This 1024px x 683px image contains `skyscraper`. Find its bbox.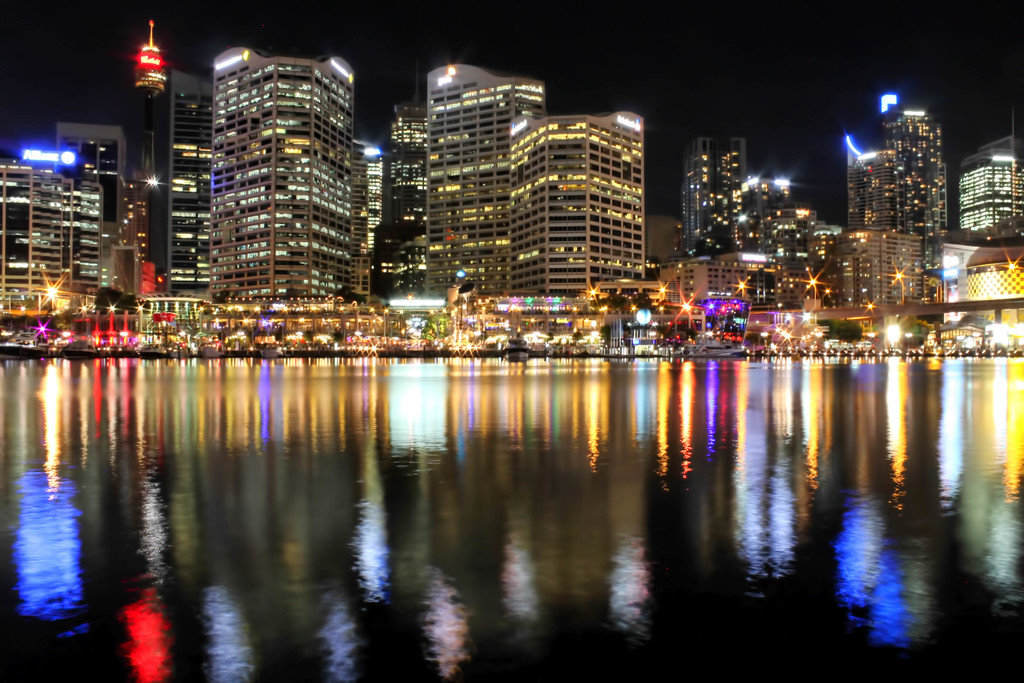
bbox=(163, 66, 216, 286).
